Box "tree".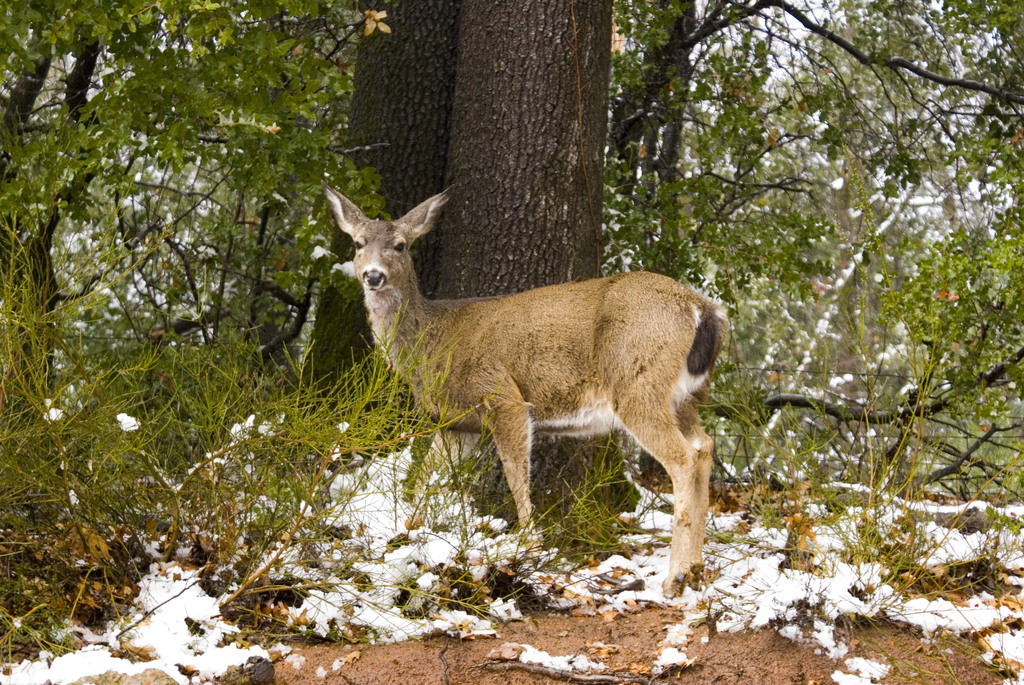
x1=428, y1=0, x2=624, y2=540.
